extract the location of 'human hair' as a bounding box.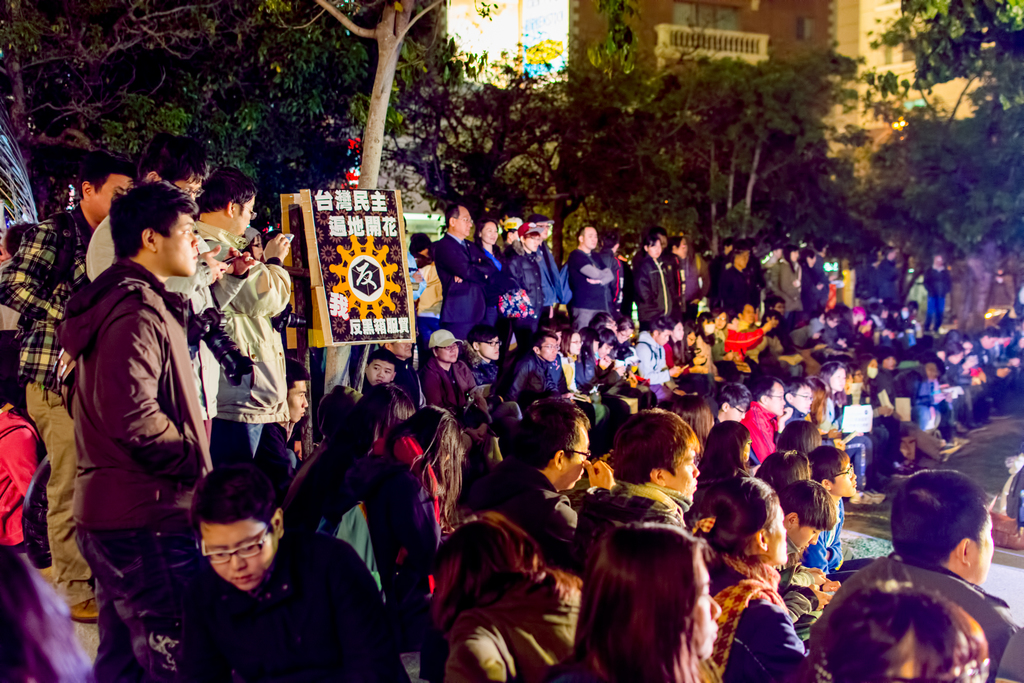
695, 310, 715, 343.
